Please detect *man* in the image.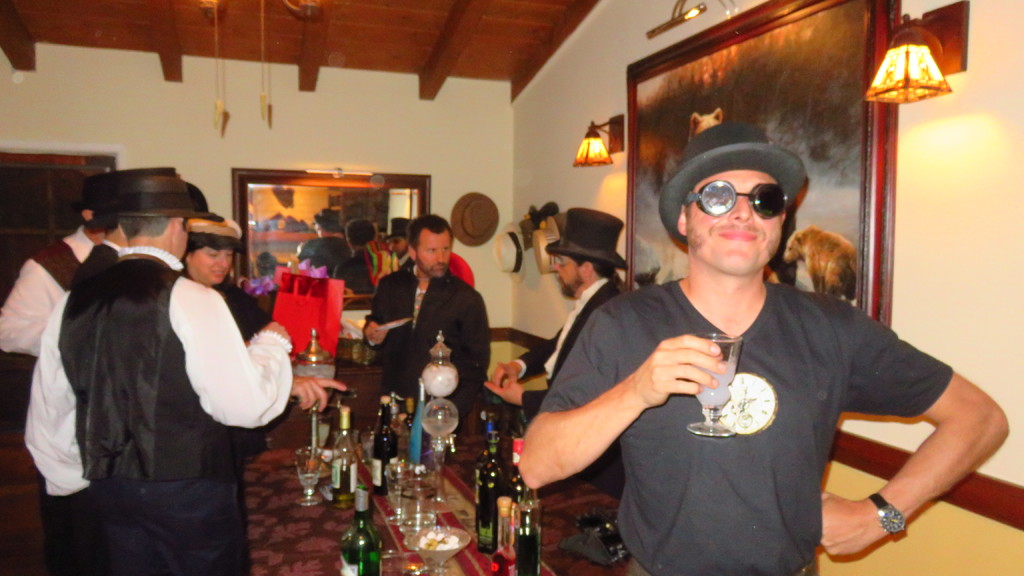
<box>518,117,1009,575</box>.
